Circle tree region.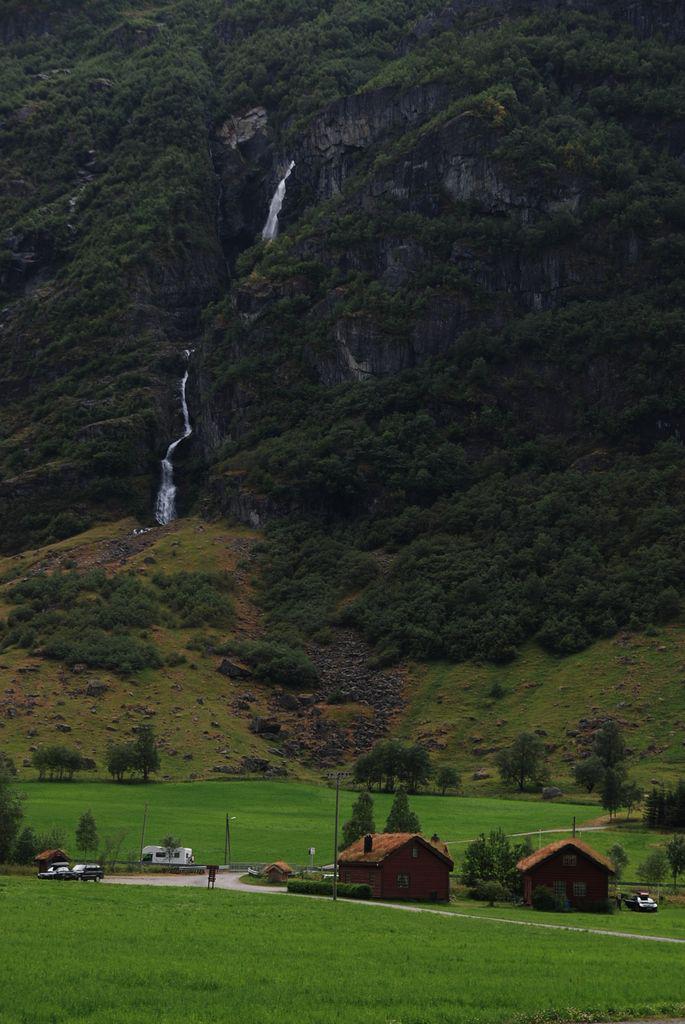
Region: (left=77, top=810, right=98, bottom=861).
